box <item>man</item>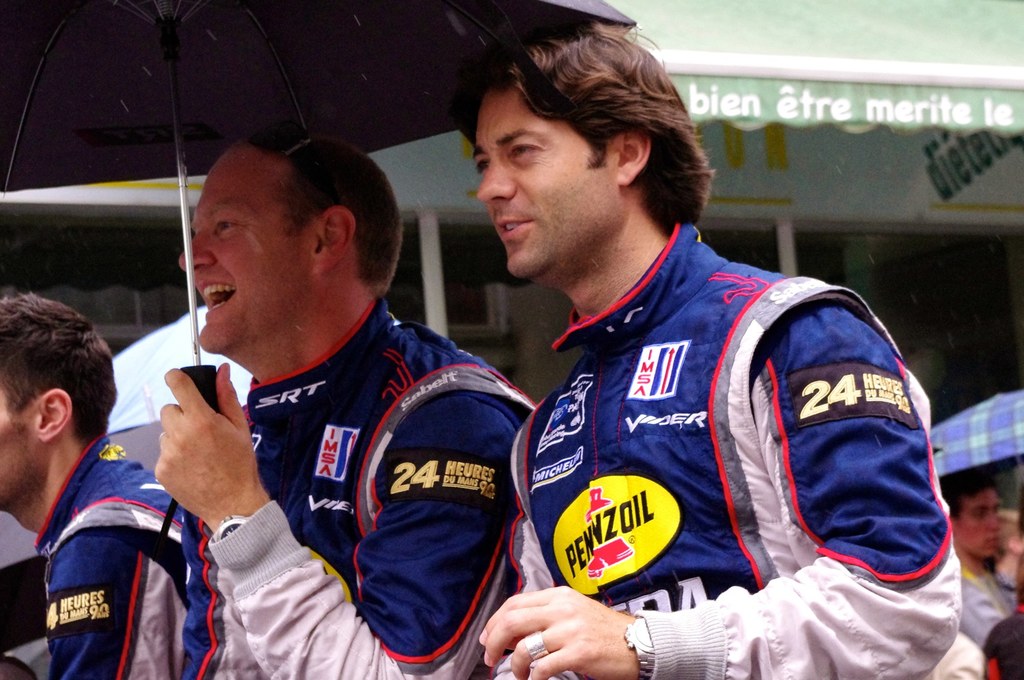
954, 467, 1023, 651
